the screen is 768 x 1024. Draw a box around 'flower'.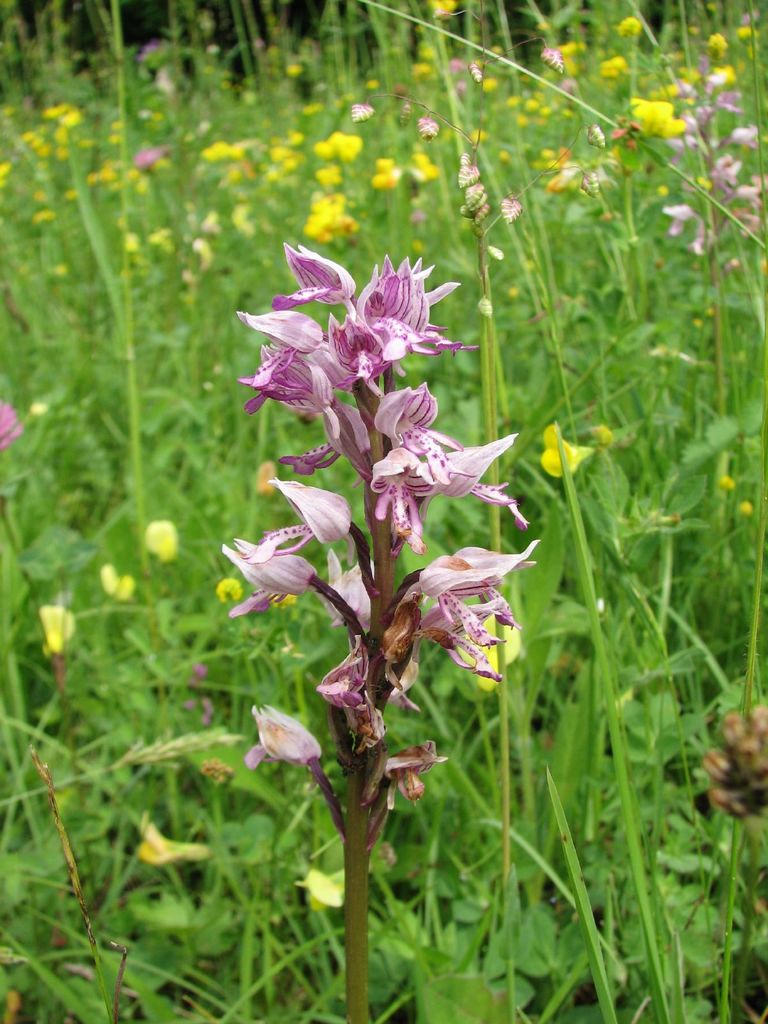
locate(364, 392, 509, 520).
